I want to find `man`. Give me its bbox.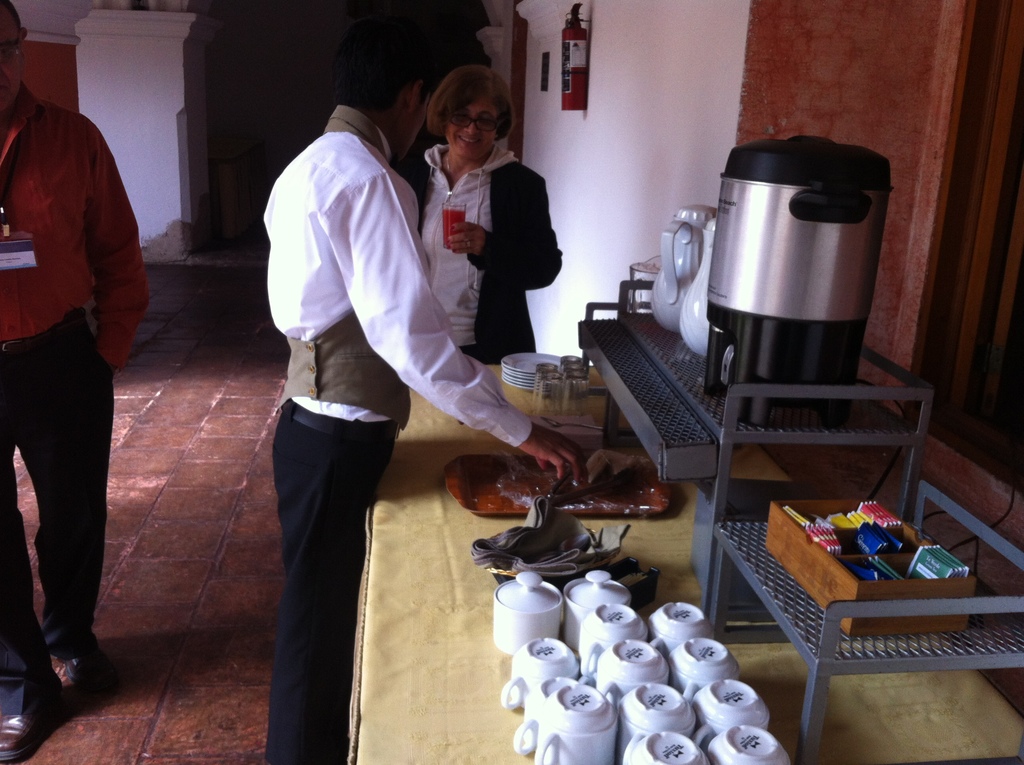
<region>260, 19, 579, 764</region>.
